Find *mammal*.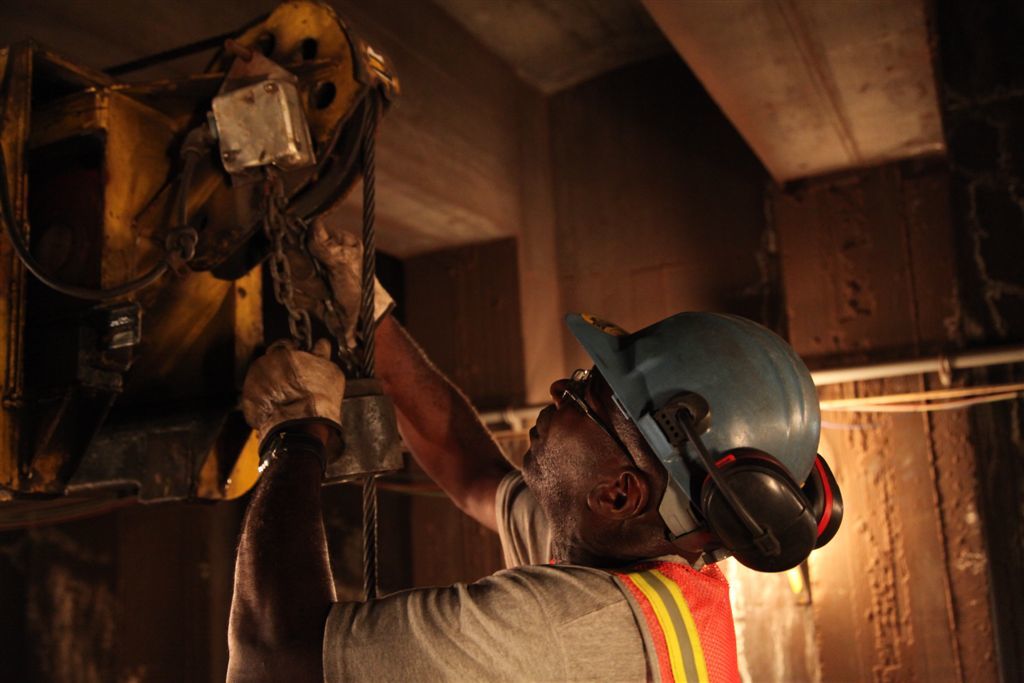
{"x1": 178, "y1": 149, "x2": 802, "y2": 682}.
